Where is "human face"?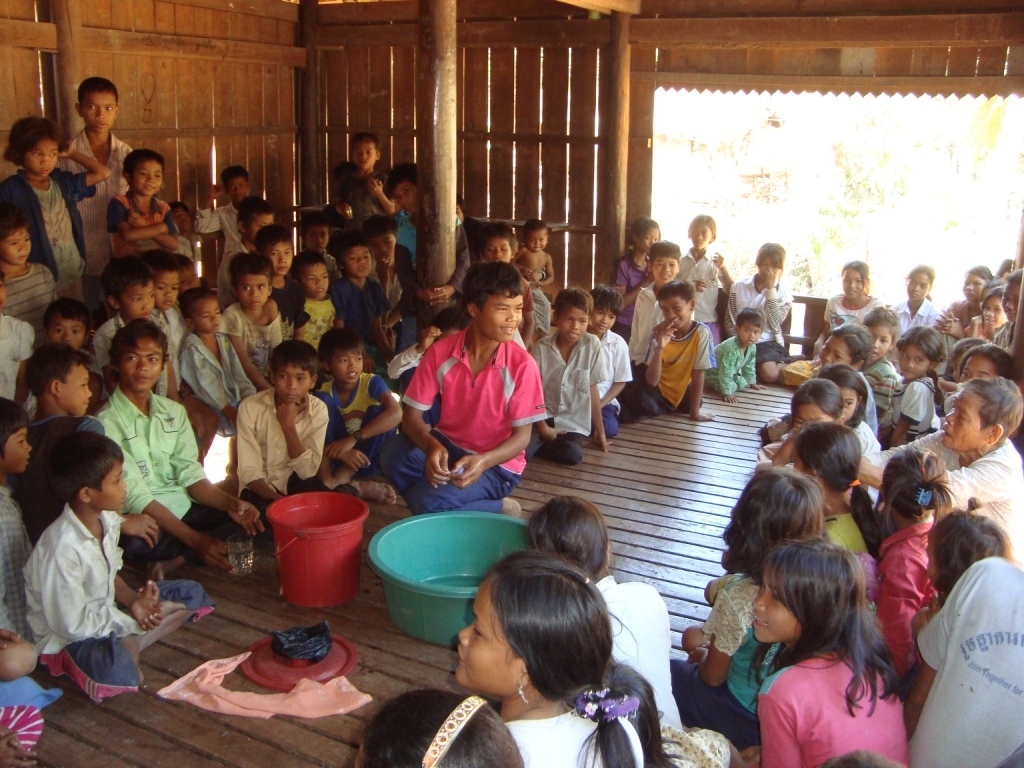
241 276 266 308.
